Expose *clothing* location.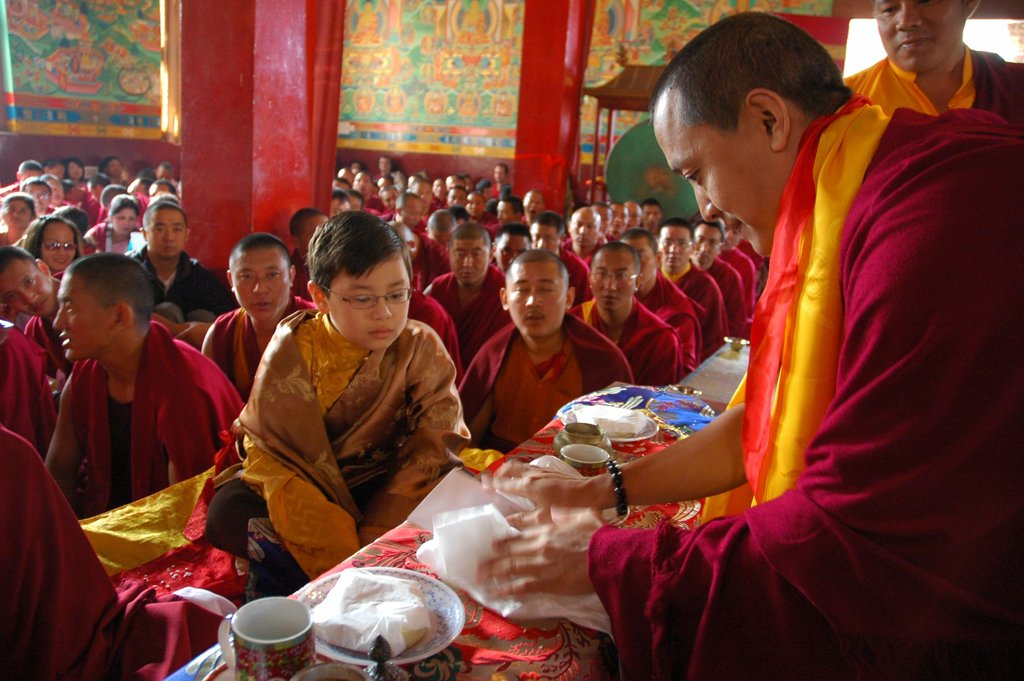
Exposed at 0,321,46,460.
